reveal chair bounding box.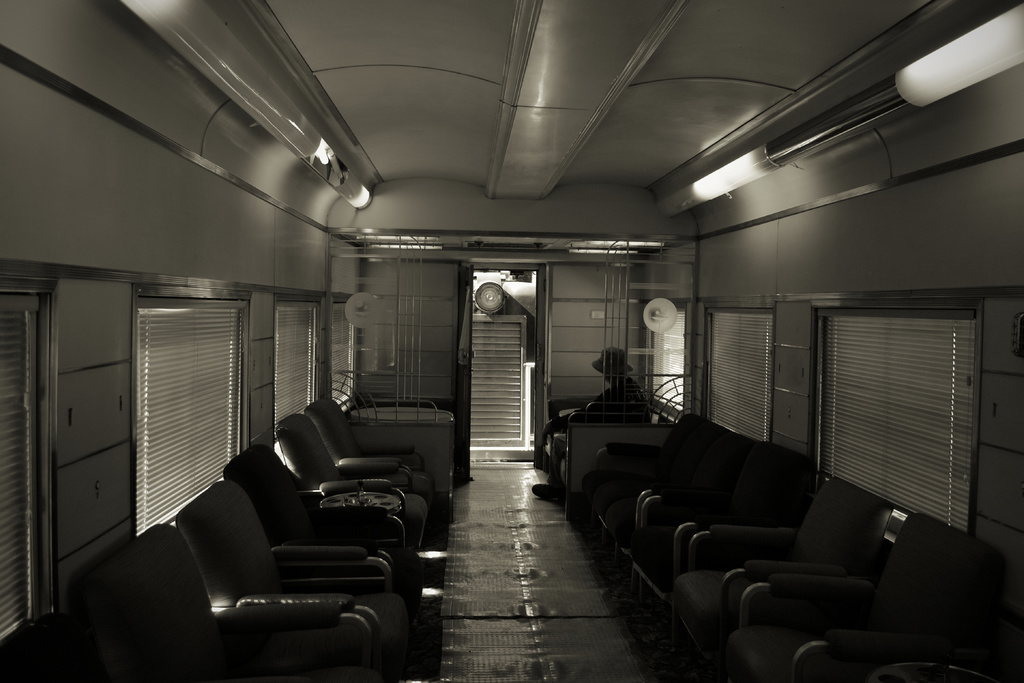
Revealed: Rect(856, 648, 1023, 682).
